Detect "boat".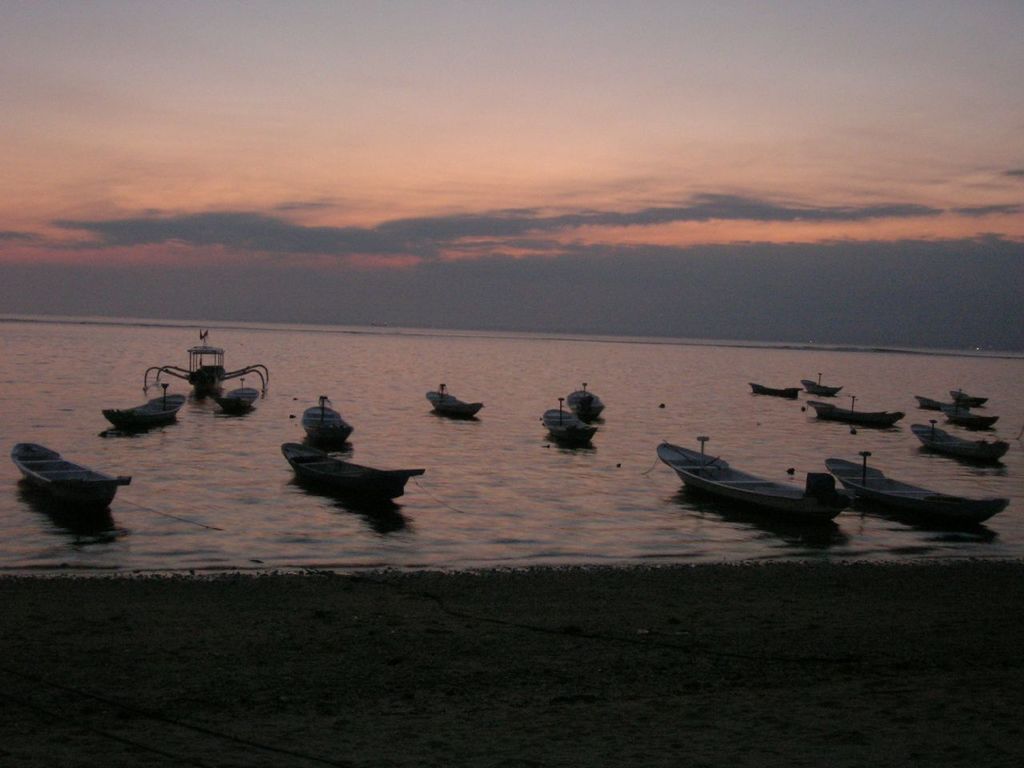
Detected at box(214, 376, 256, 416).
